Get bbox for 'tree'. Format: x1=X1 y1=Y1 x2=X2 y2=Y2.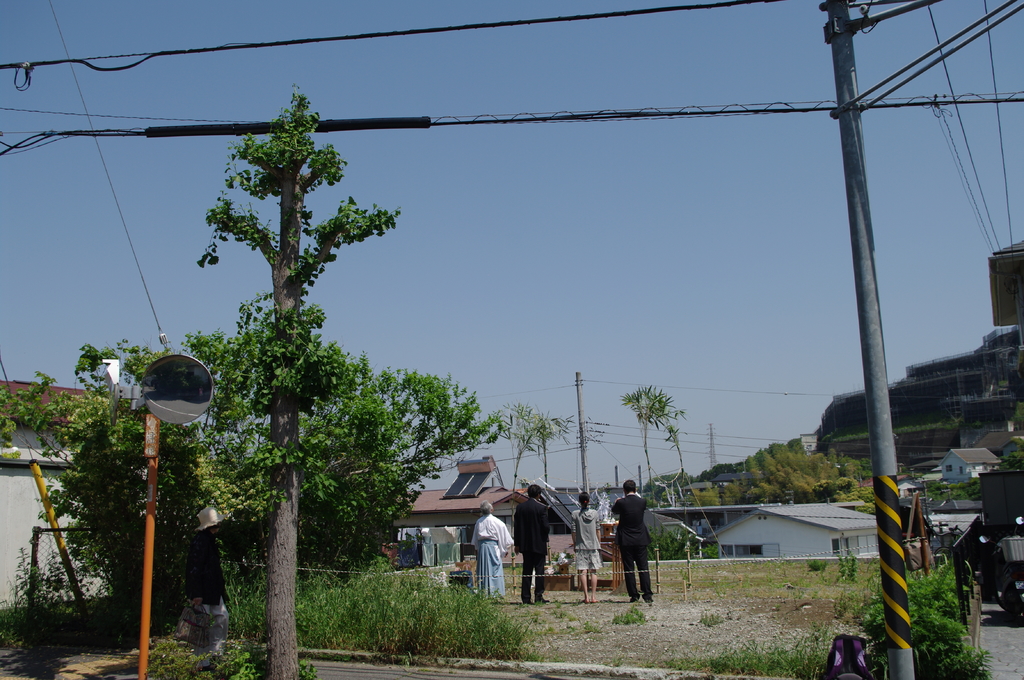
x1=484 y1=402 x2=589 y2=539.
